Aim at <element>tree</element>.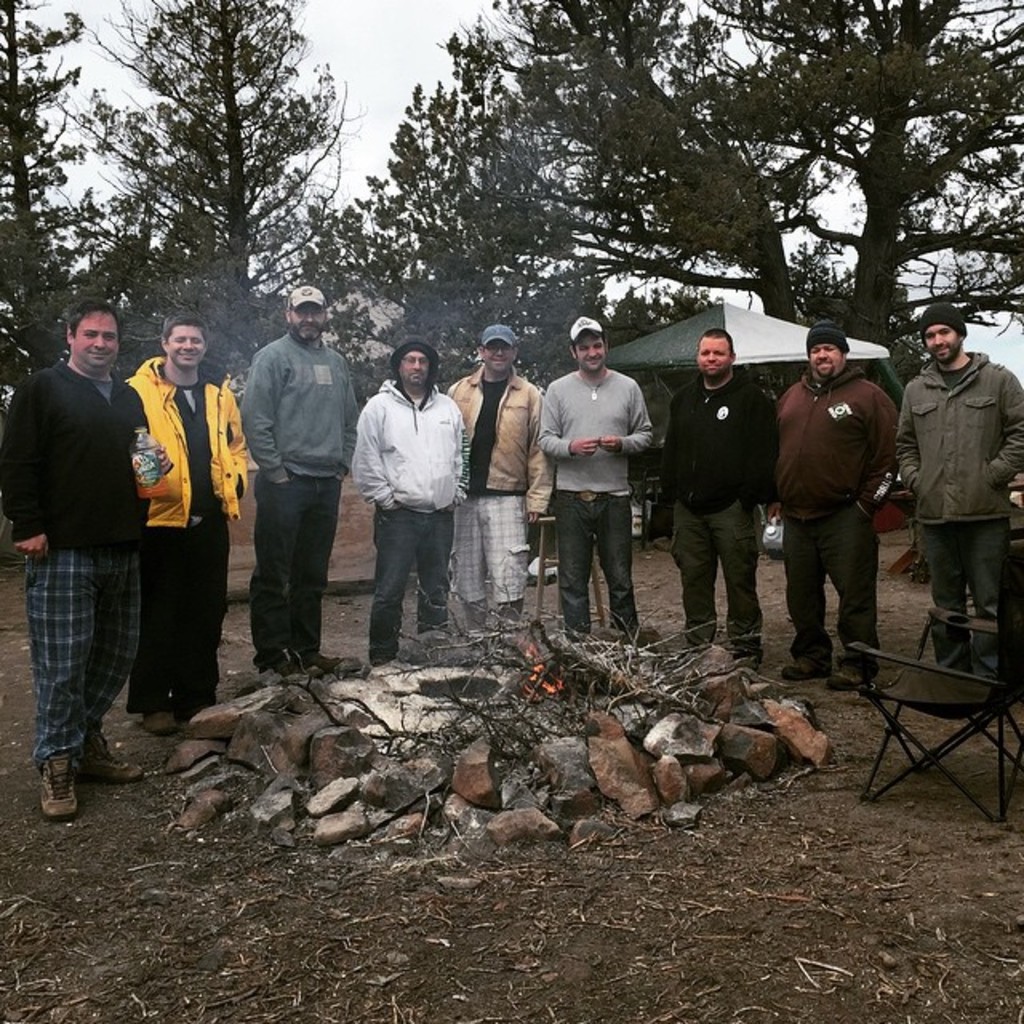
Aimed at pyautogui.locateOnScreen(67, 43, 379, 314).
